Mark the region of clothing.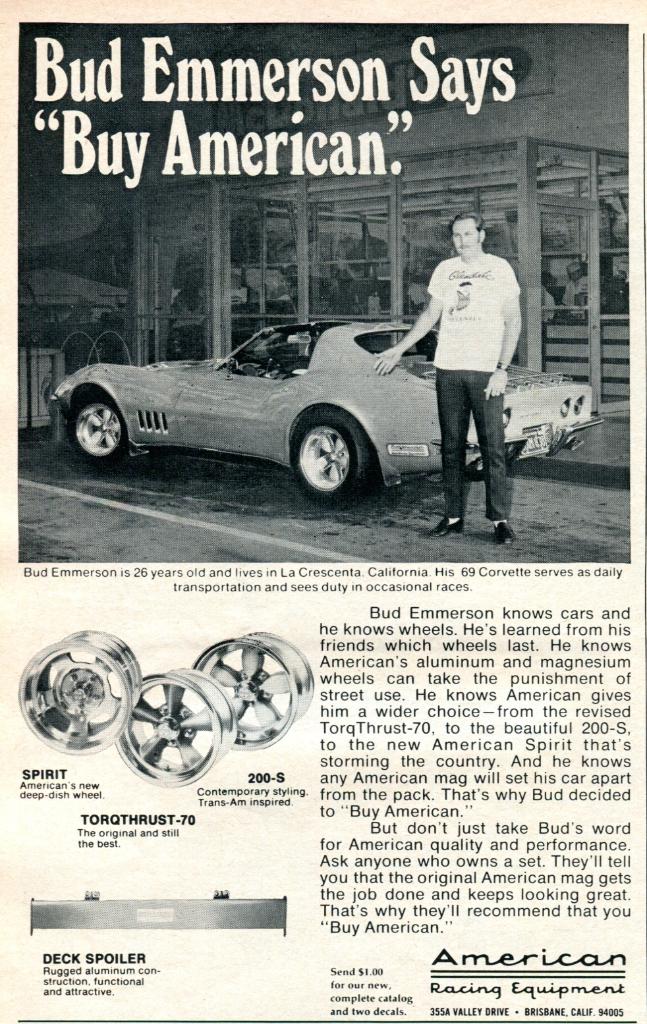
Region: 422, 257, 522, 516.
